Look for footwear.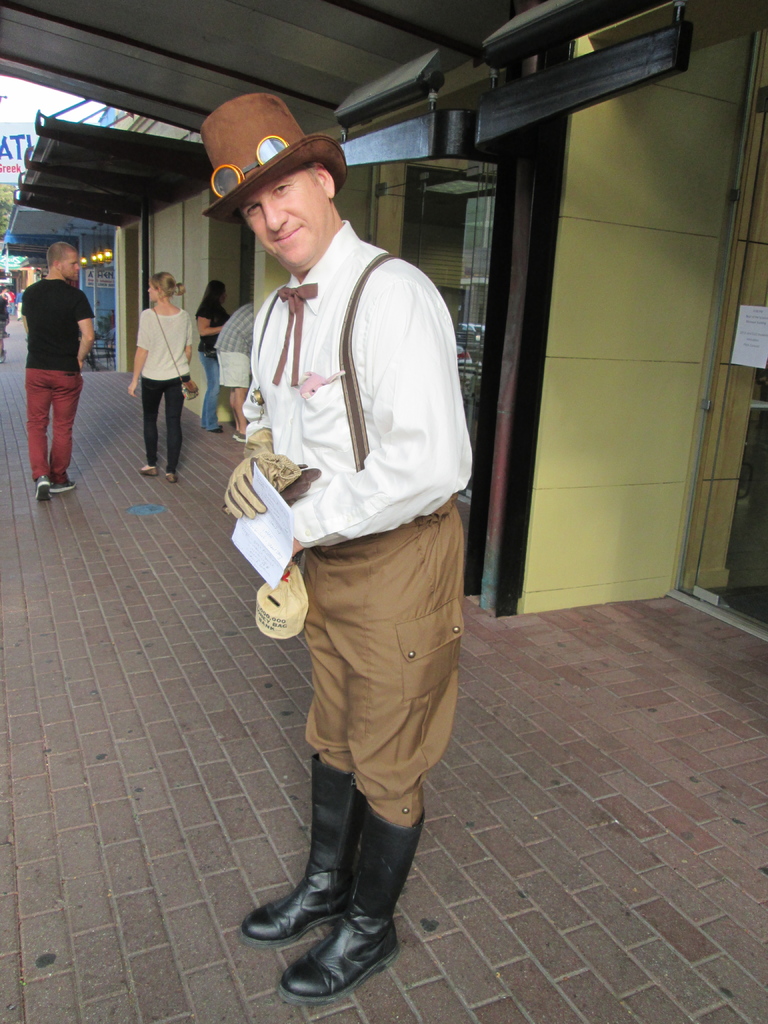
Found: <region>136, 465, 159, 476</region>.
